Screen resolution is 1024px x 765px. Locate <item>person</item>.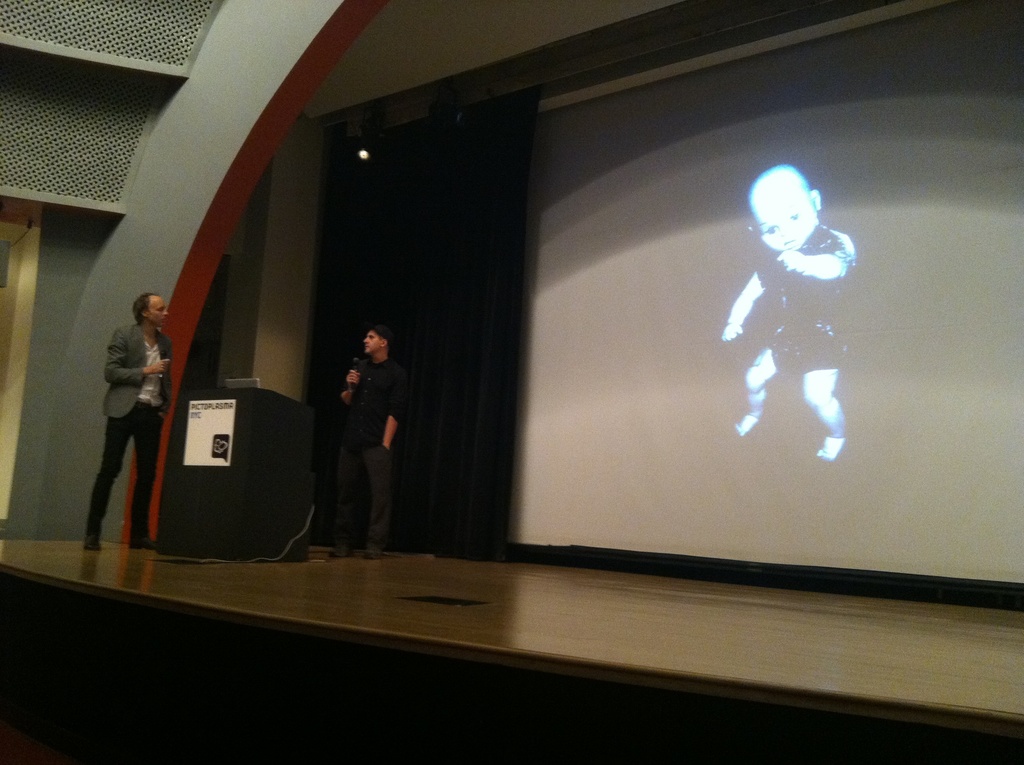
80:287:189:554.
